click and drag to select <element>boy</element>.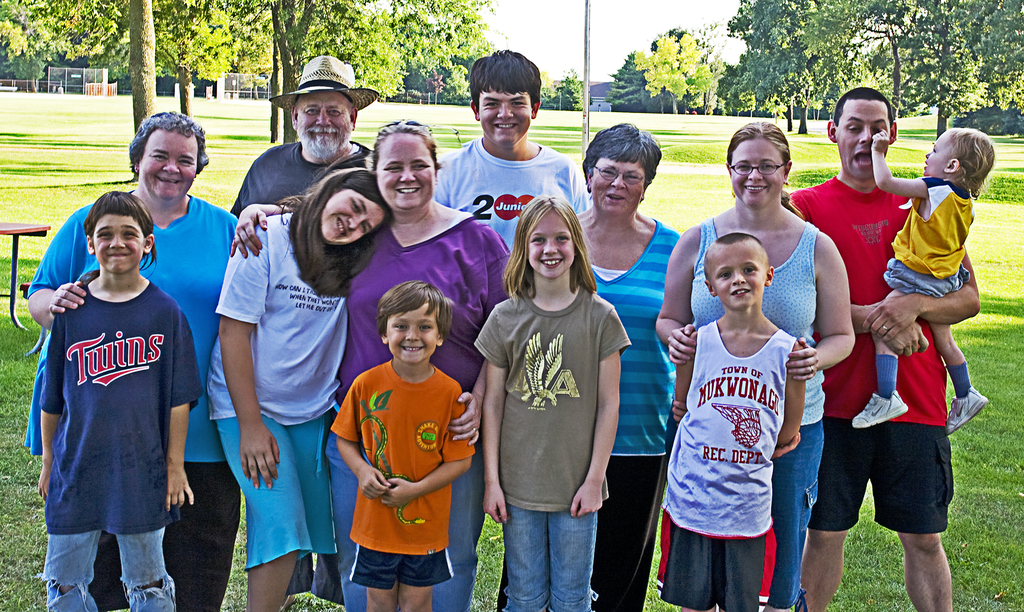
Selection: 310:308:496:609.
